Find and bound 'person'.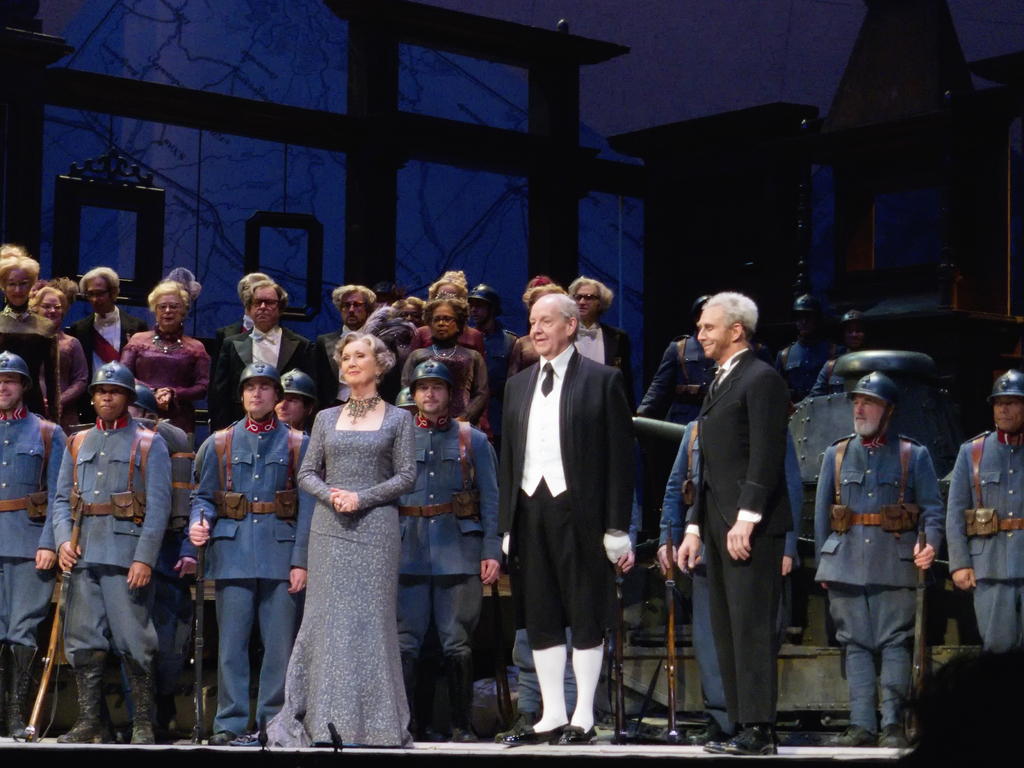
Bound: {"x1": 461, "y1": 281, "x2": 524, "y2": 445}.
